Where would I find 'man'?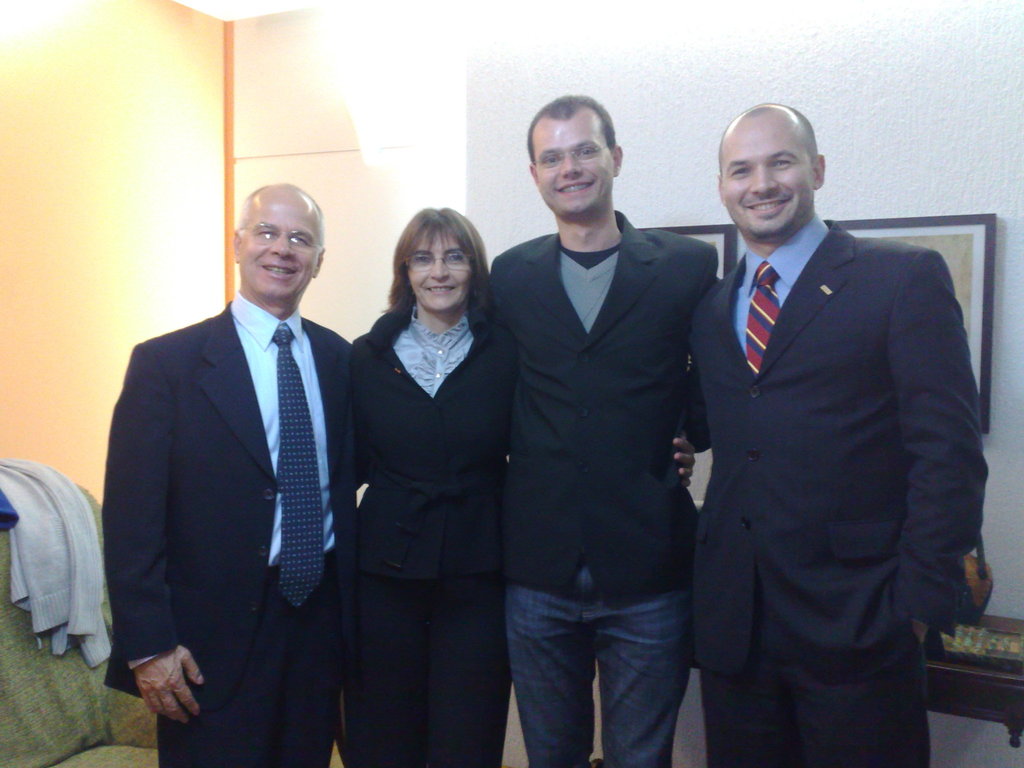
At box(100, 181, 357, 767).
